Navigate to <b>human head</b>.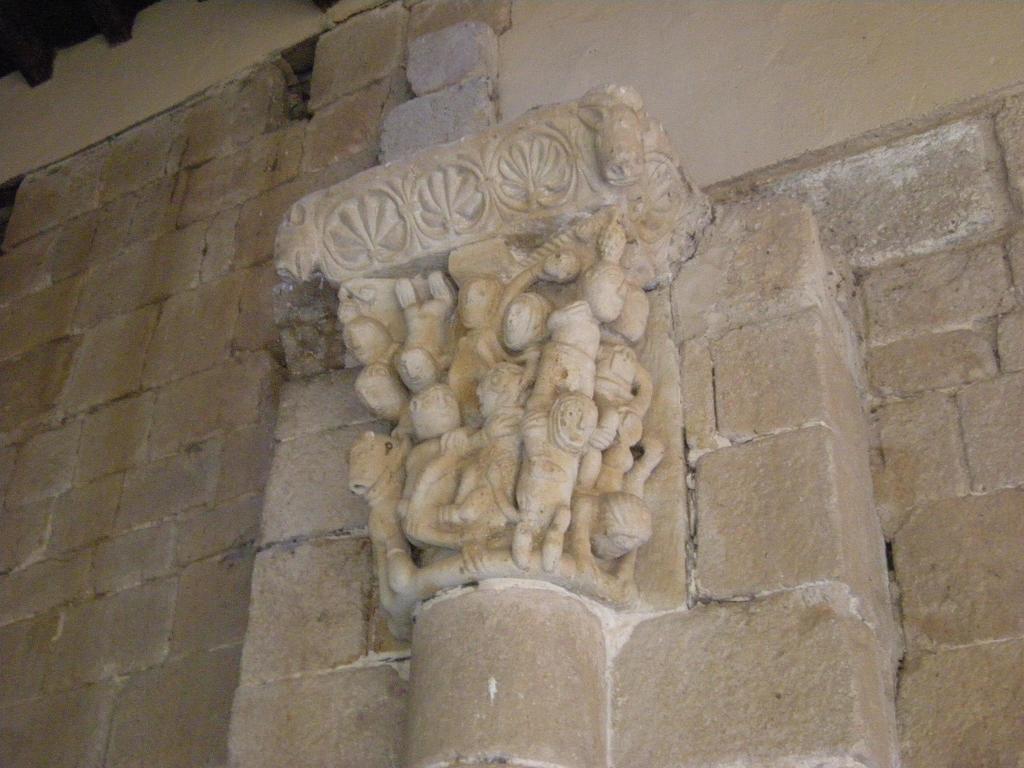
Navigation target: bbox(590, 488, 650, 565).
